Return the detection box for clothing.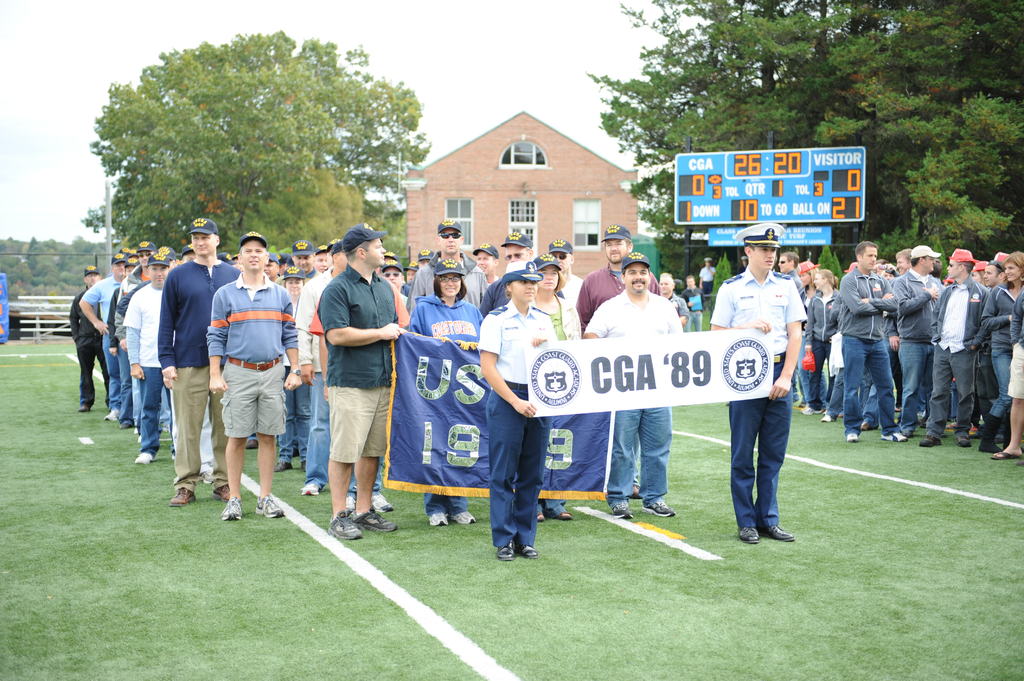
left=209, top=283, right=304, bottom=444.
